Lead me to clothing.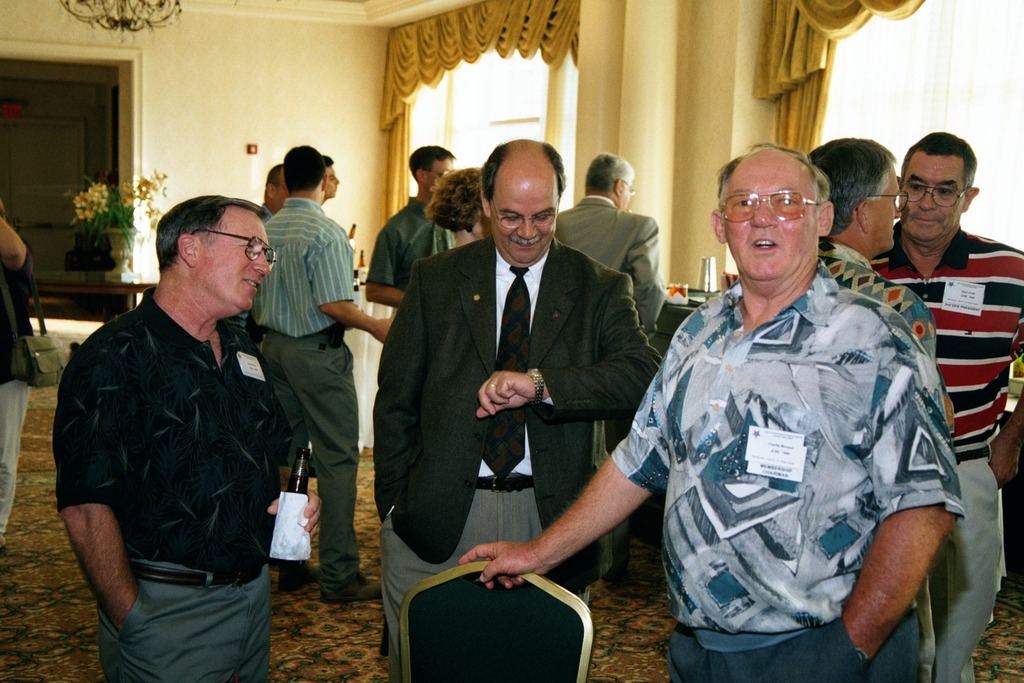
Lead to locate(557, 194, 663, 342).
